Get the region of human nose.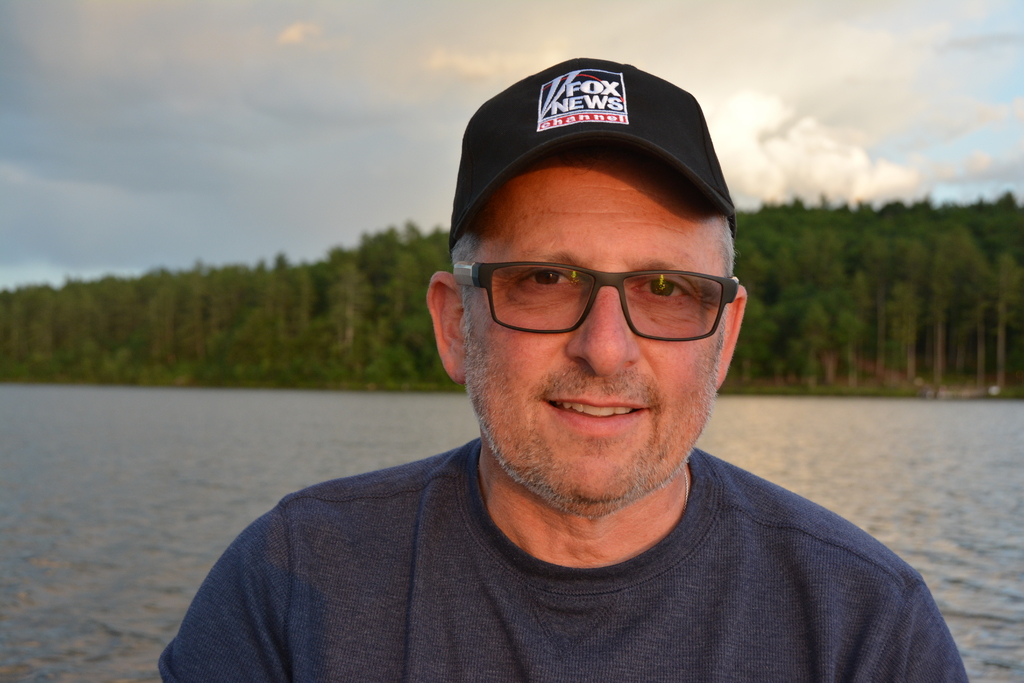
bbox=[566, 291, 641, 375].
